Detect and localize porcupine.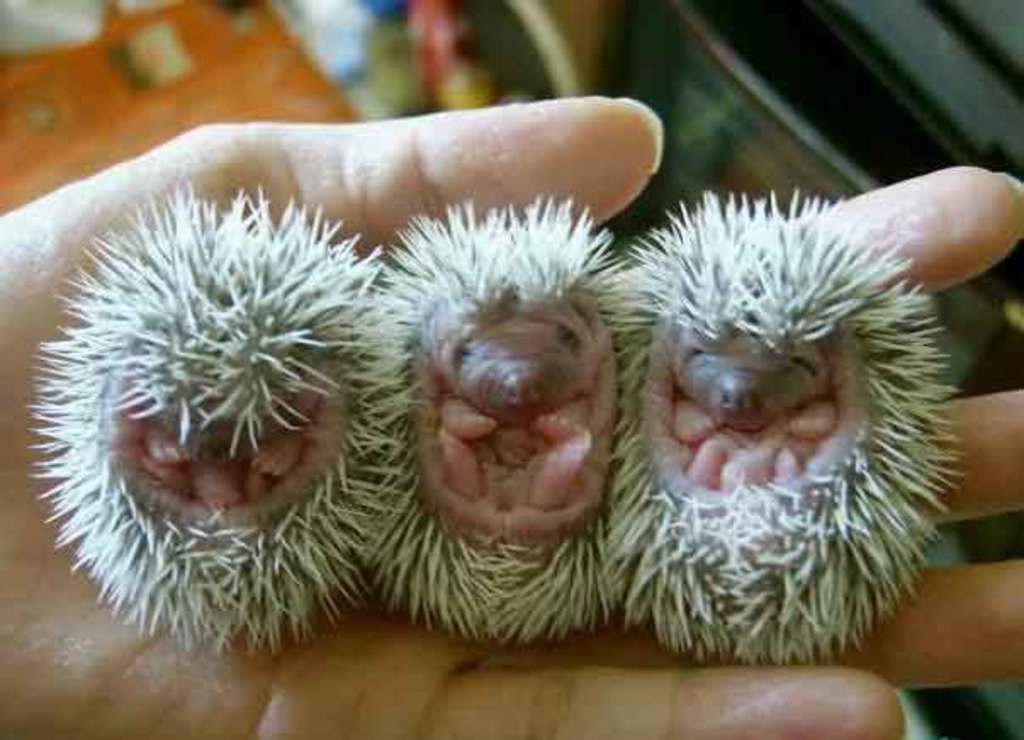
Localized at x1=630 y1=199 x2=966 y2=665.
